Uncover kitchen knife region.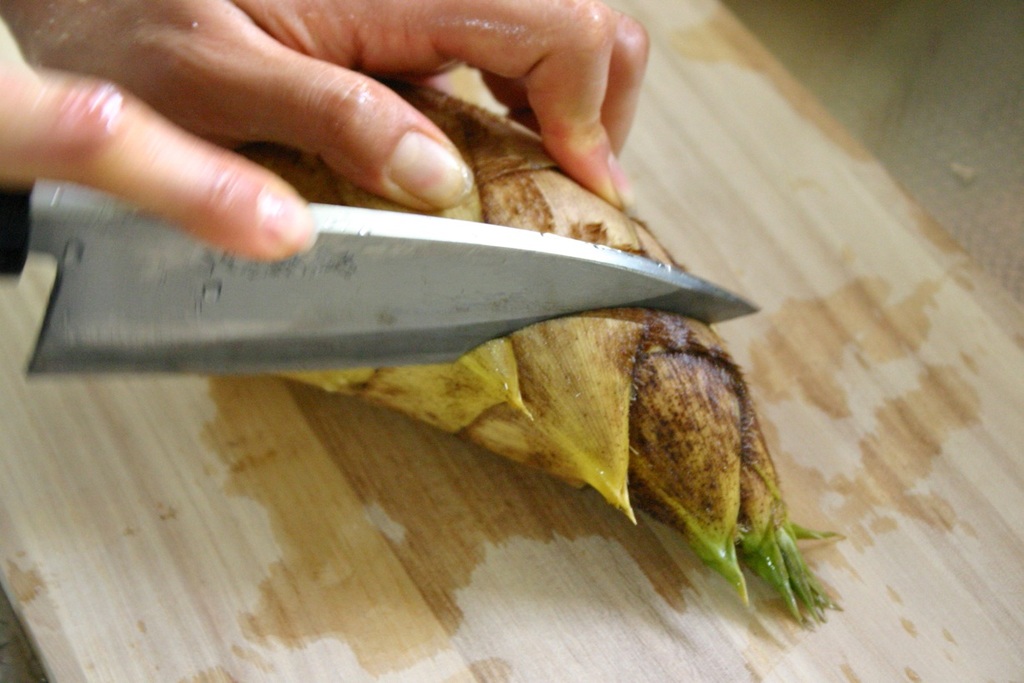
Uncovered: pyautogui.locateOnScreen(0, 173, 763, 378).
